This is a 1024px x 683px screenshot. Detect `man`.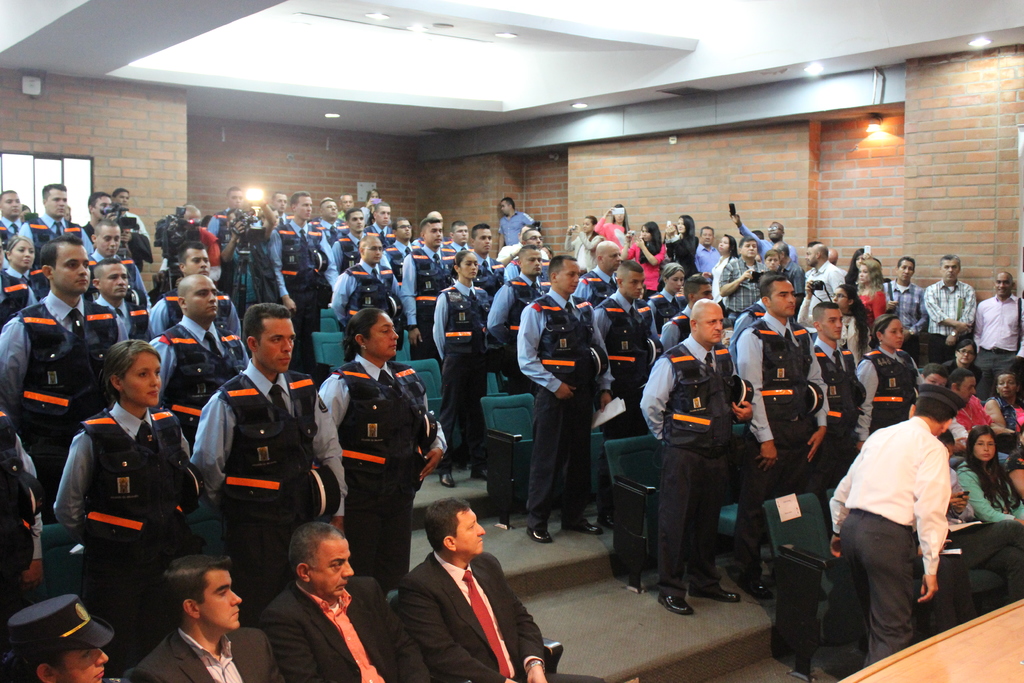
[270,192,285,217].
